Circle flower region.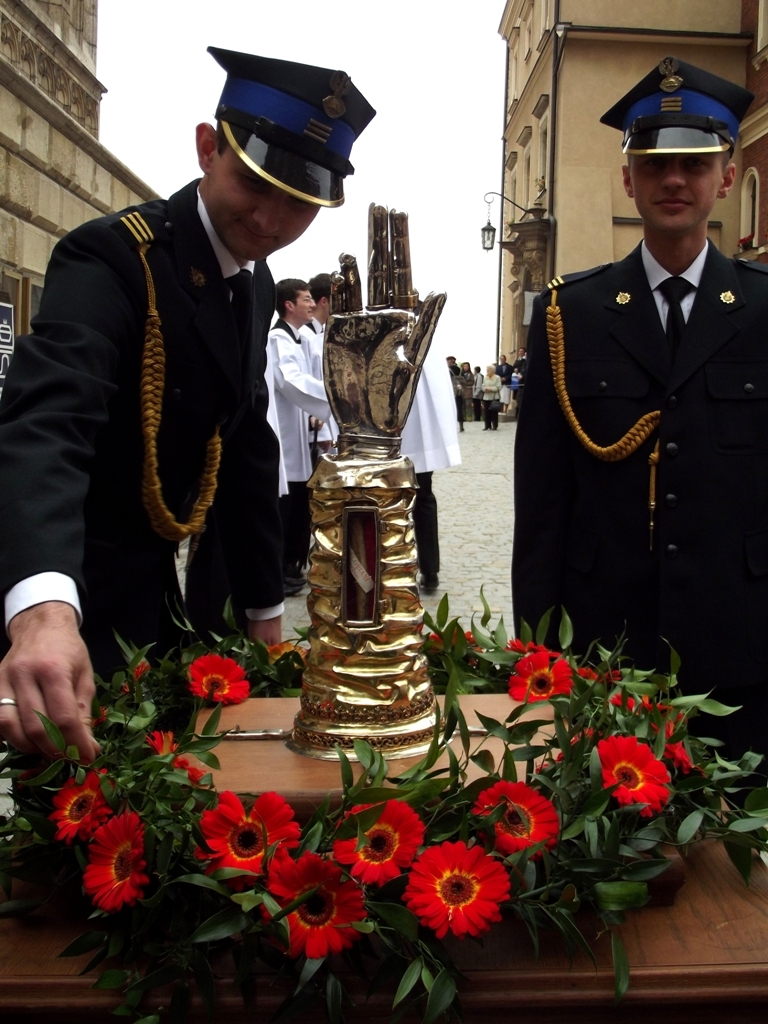
Region: <region>506, 648, 579, 707</region>.
